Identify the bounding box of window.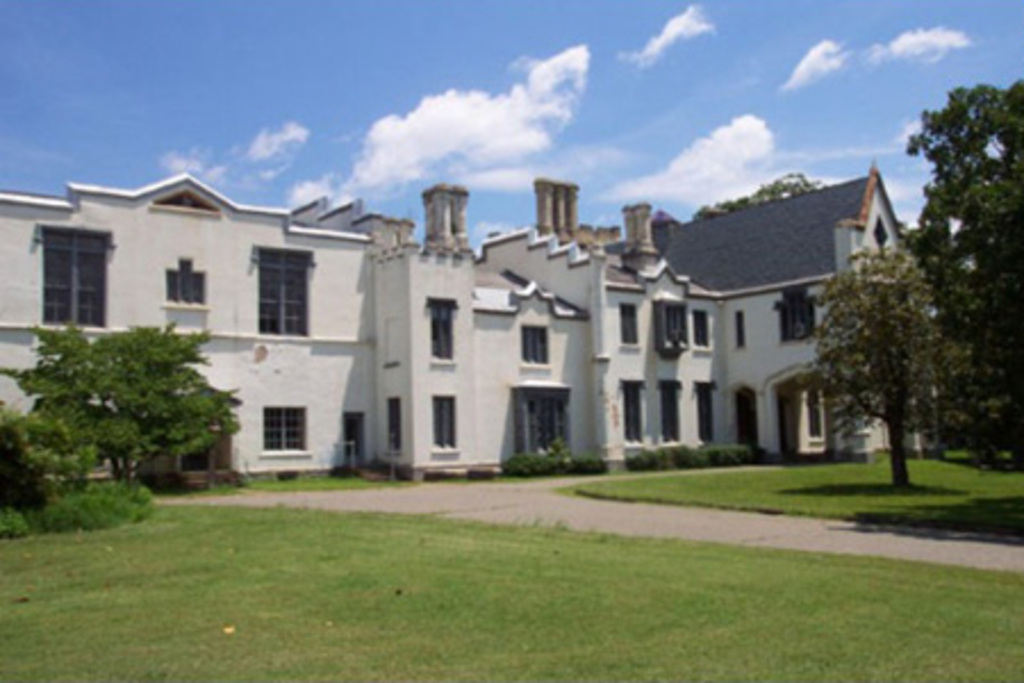
[382,396,400,458].
